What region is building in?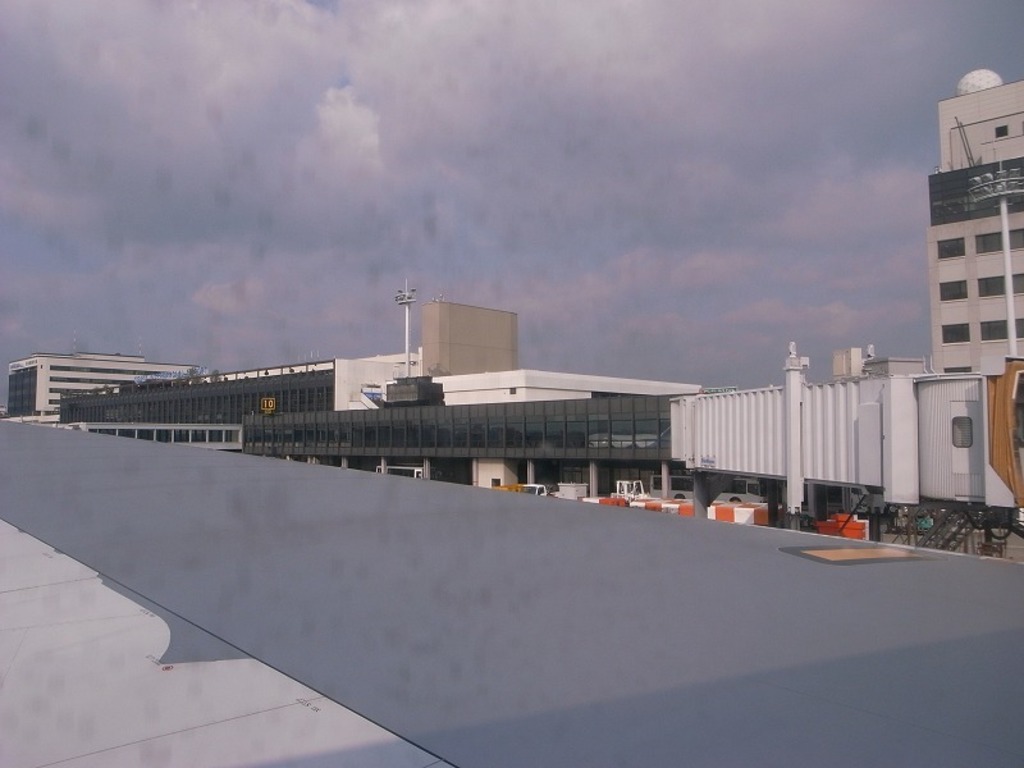
pyautogui.locateOnScreen(6, 326, 201, 424).
